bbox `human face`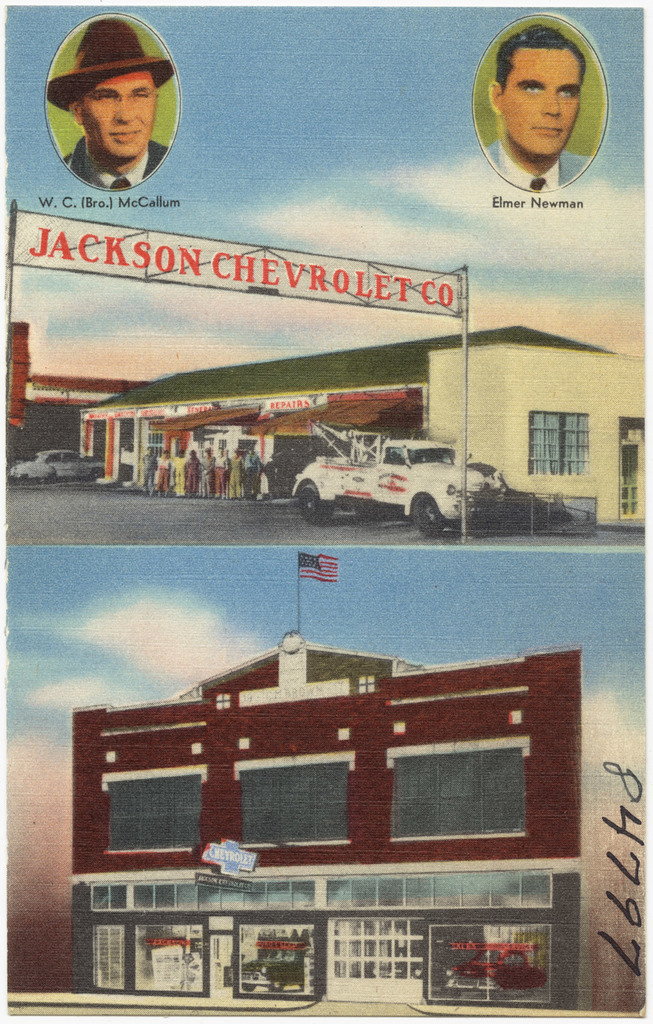
l=81, t=68, r=157, b=156
